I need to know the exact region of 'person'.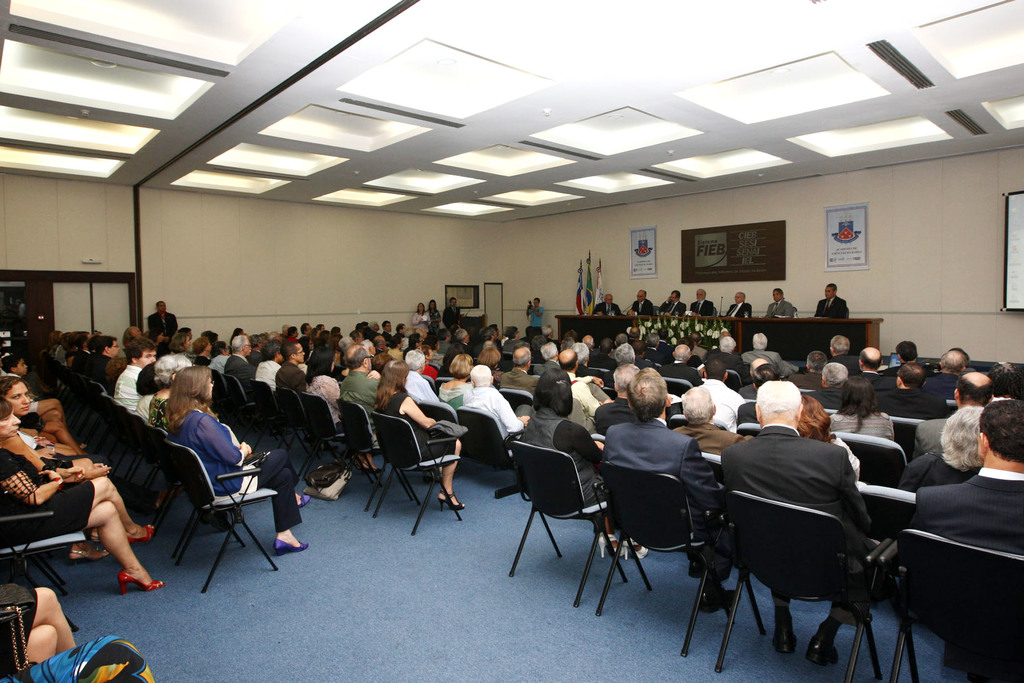
Region: [left=411, top=302, right=431, bottom=329].
